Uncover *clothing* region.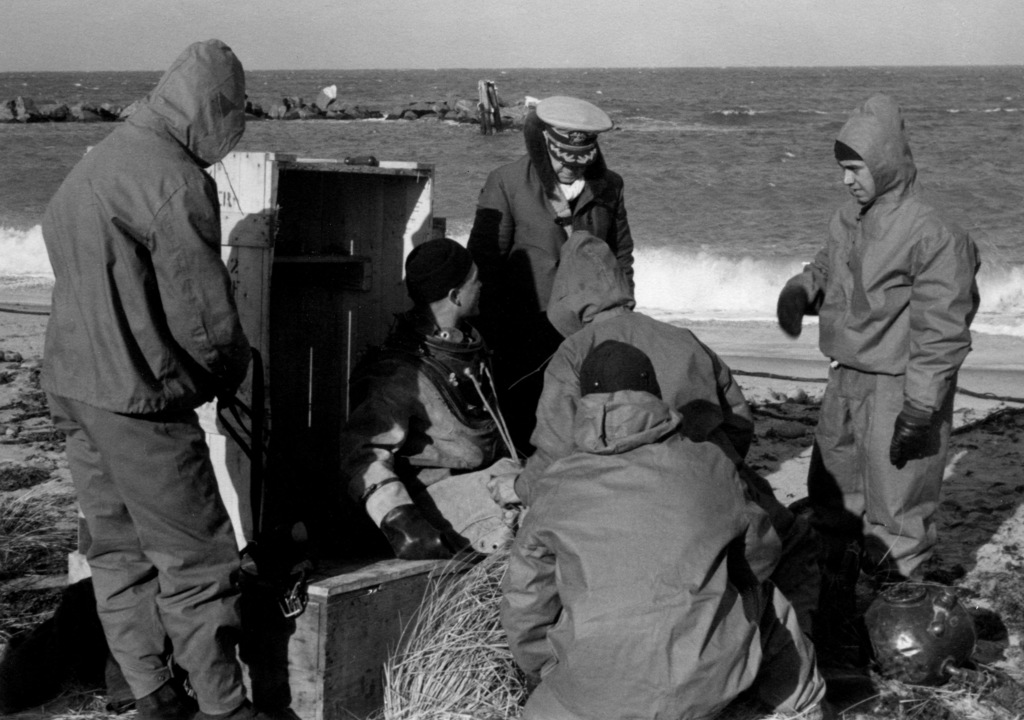
Uncovered: box(501, 389, 823, 717).
